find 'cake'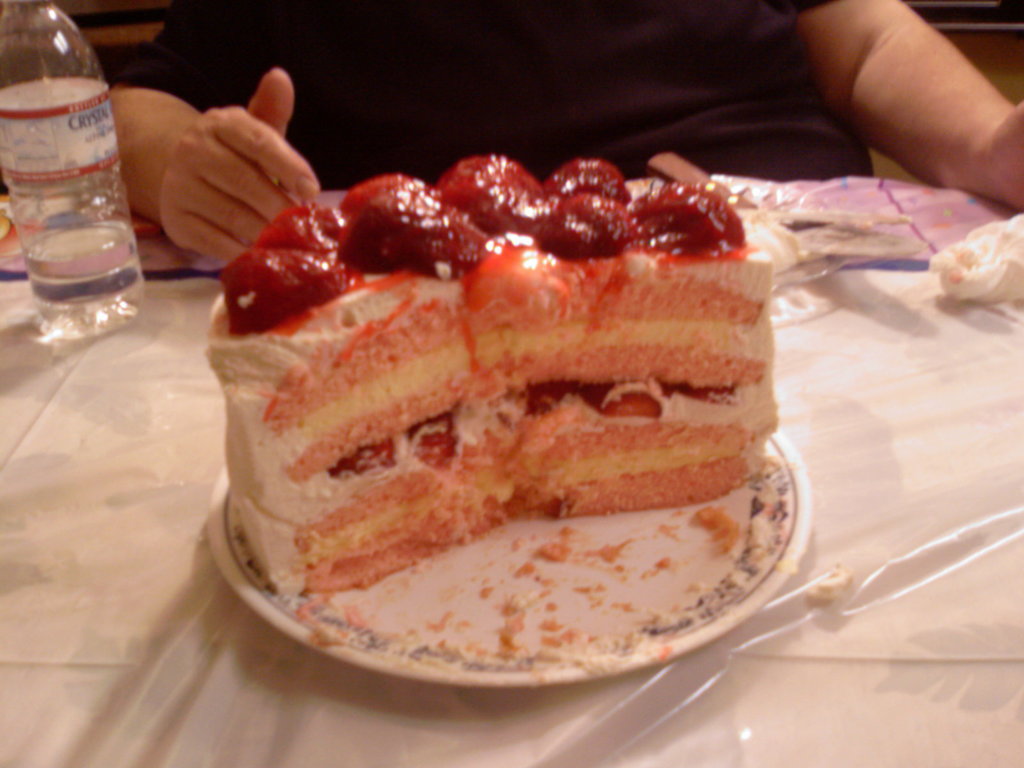
locate(202, 156, 779, 598)
